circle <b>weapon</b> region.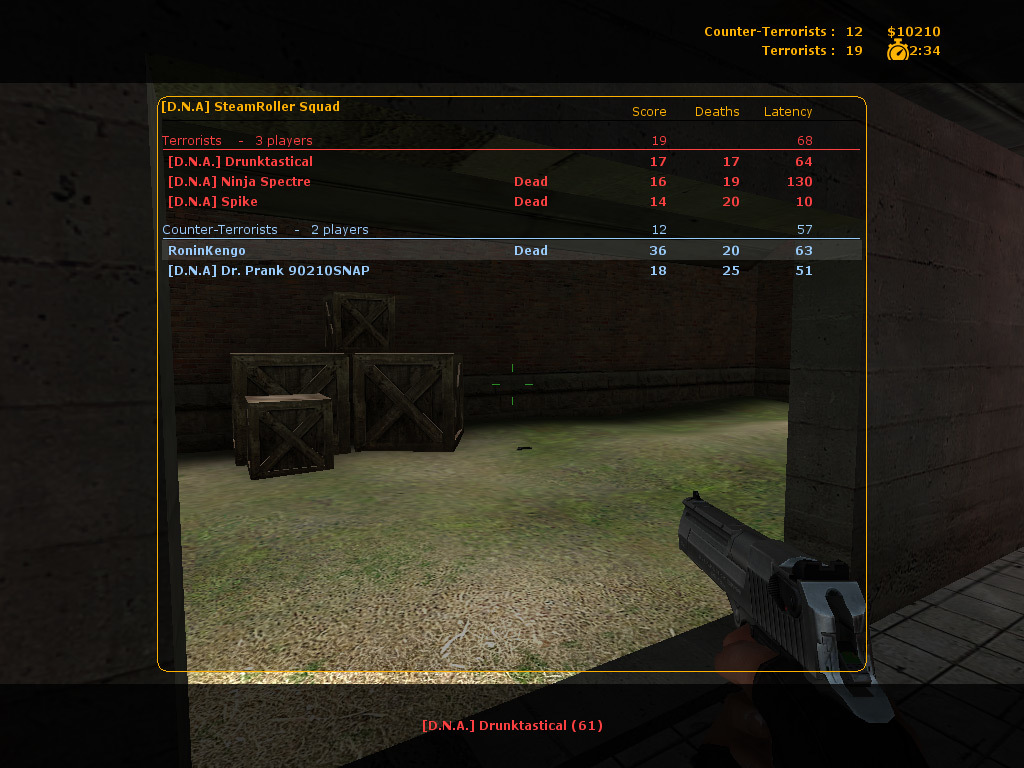
Region: bbox=[671, 489, 897, 714].
